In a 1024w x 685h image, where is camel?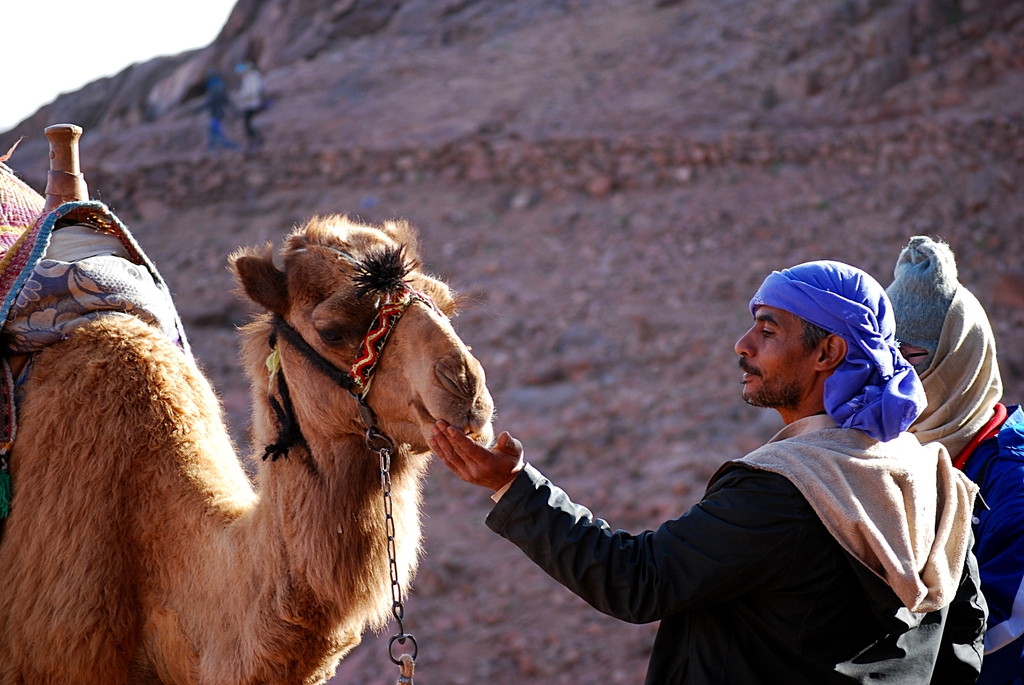
bbox=[0, 159, 500, 684].
